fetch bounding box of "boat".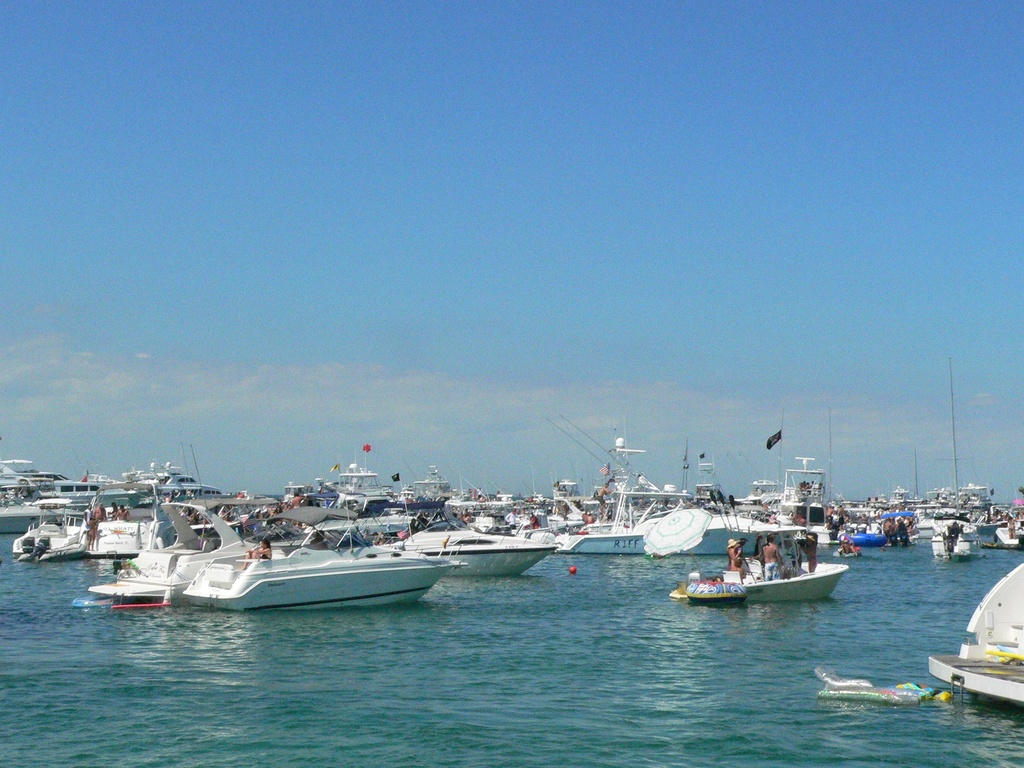
Bbox: (left=336, top=445, right=397, bottom=499).
